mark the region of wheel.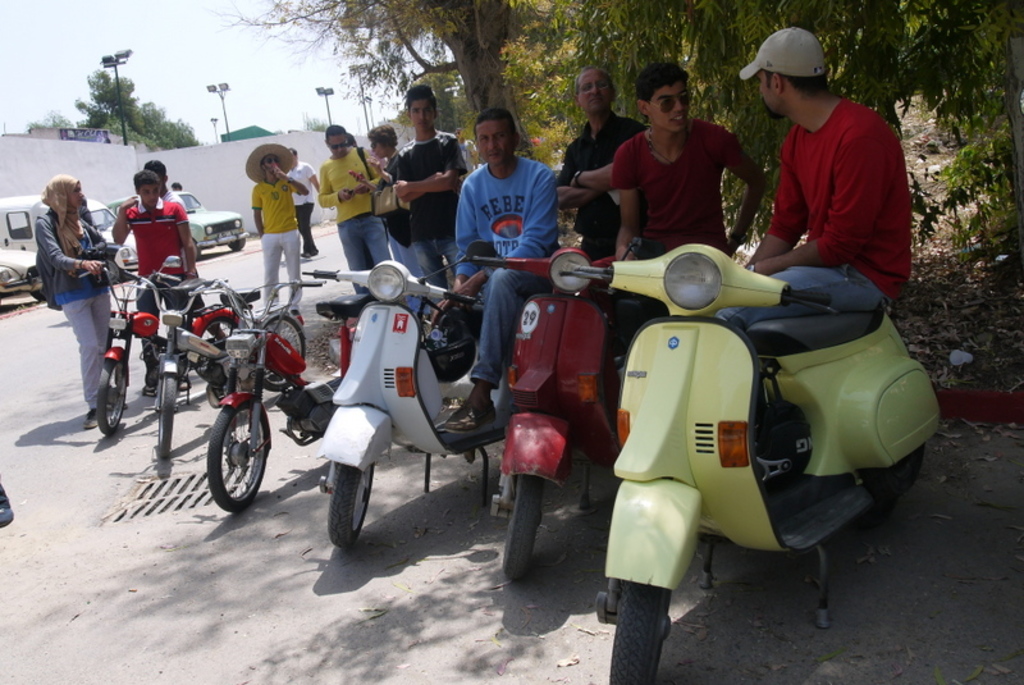
Region: [32,287,45,301].
